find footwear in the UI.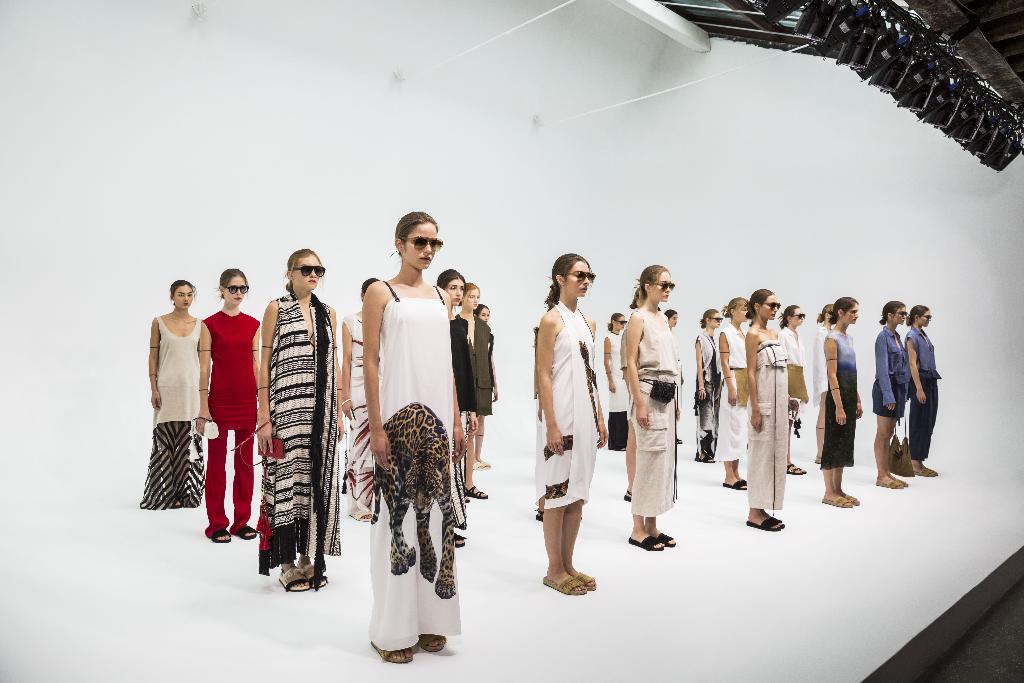
UI element at bbox=(655, 531, 676, 548).
